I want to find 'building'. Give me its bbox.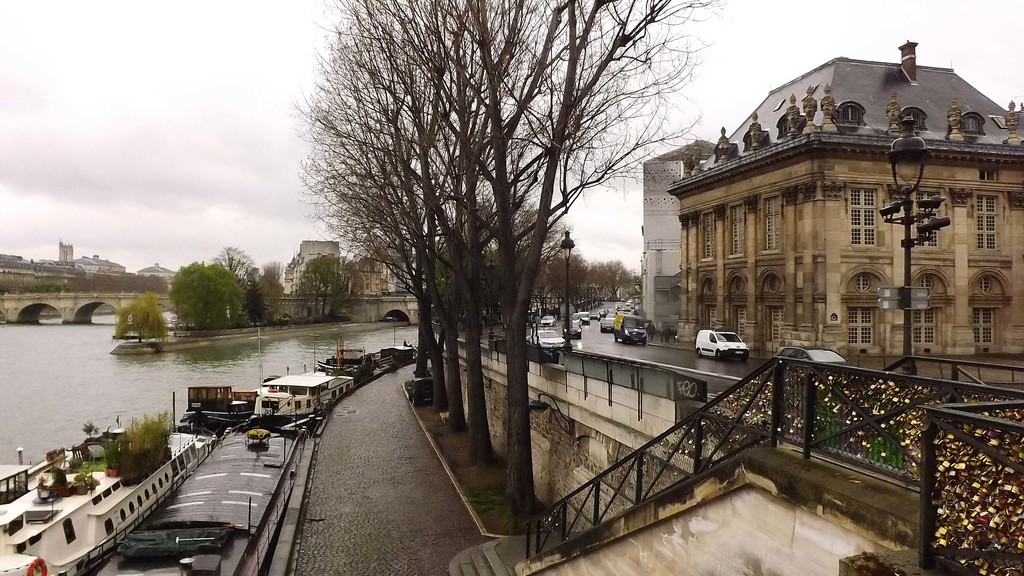
(x1=282, y1=237, x2=499, y2=303).
